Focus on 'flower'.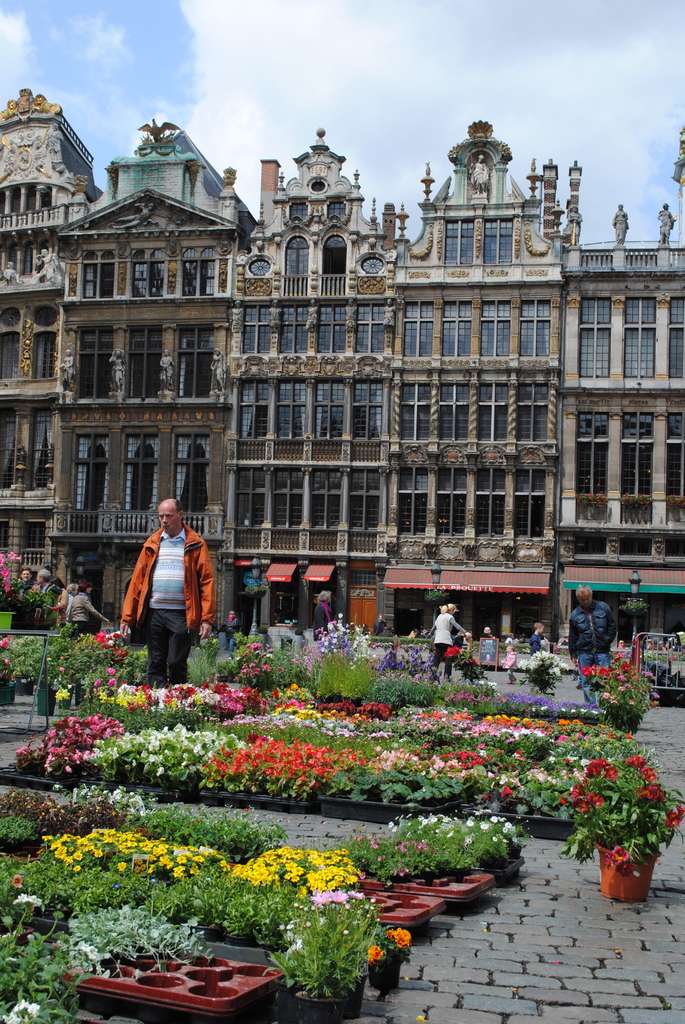
Focused at 10/874/26/888.
